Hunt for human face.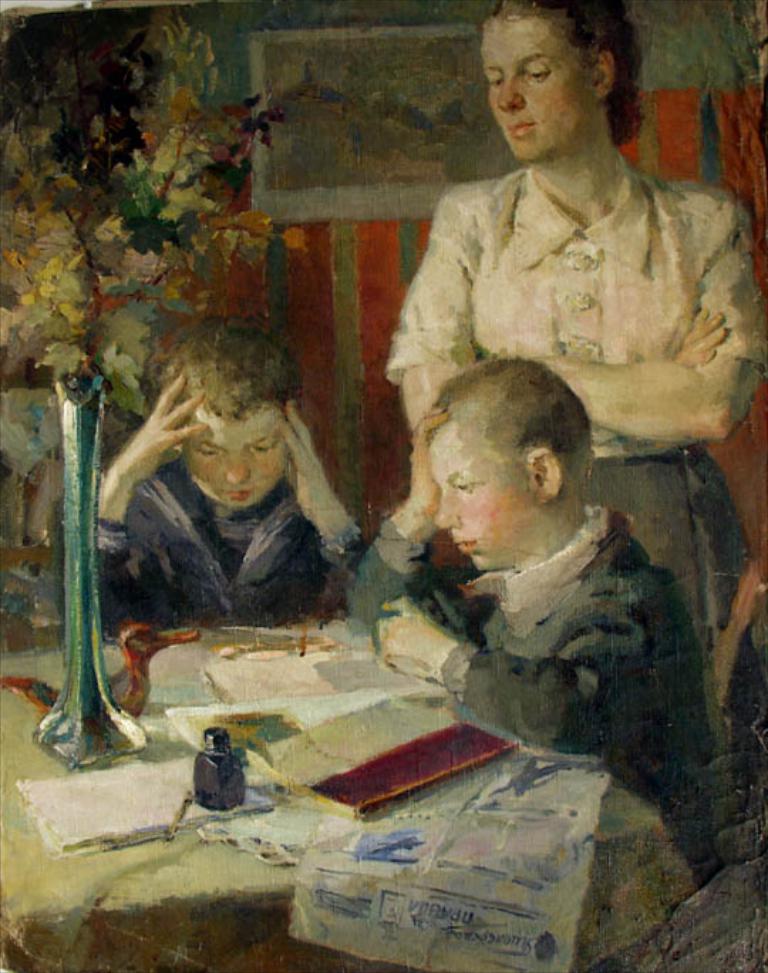
Hunted down at 185 413 287 512.
